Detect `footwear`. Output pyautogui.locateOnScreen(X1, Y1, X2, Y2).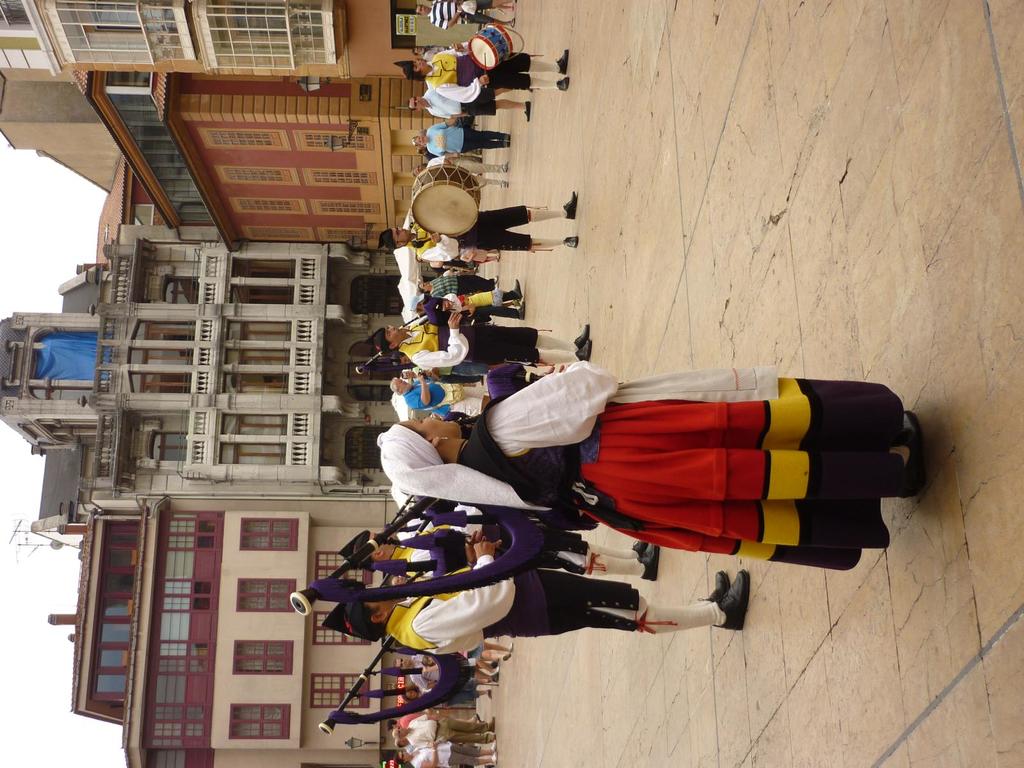
pyautogui.locateOnScreen(574, 321, 589, 348).
